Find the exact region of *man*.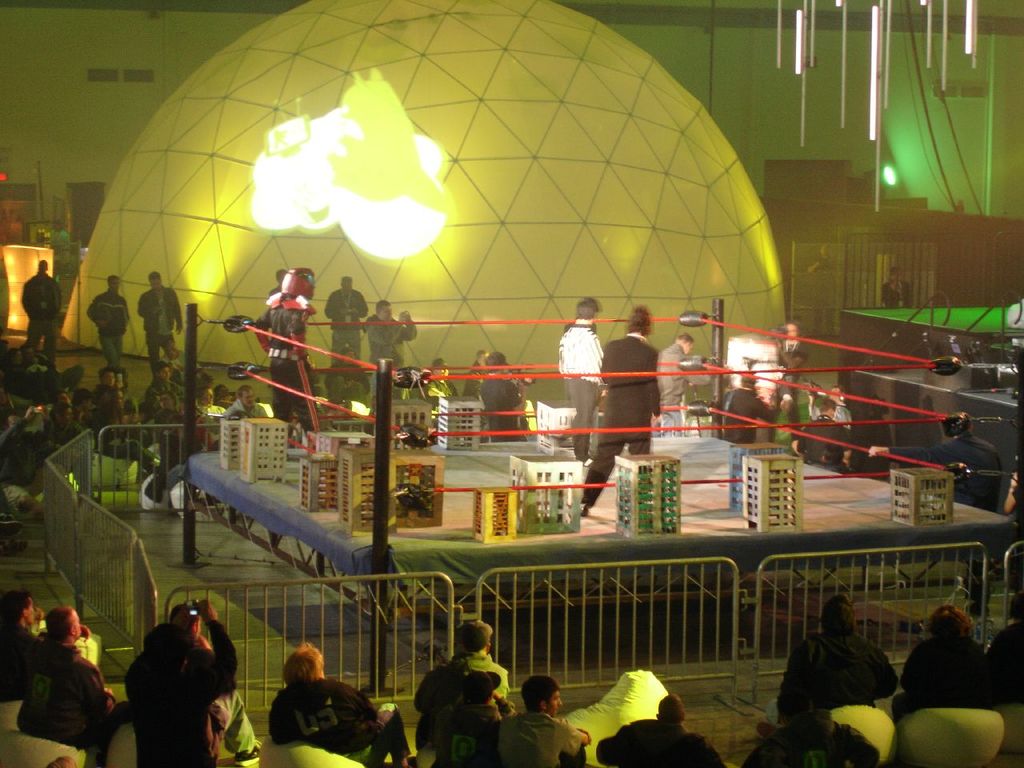
Exact region: bbox=[881, 603, 997, 718].
